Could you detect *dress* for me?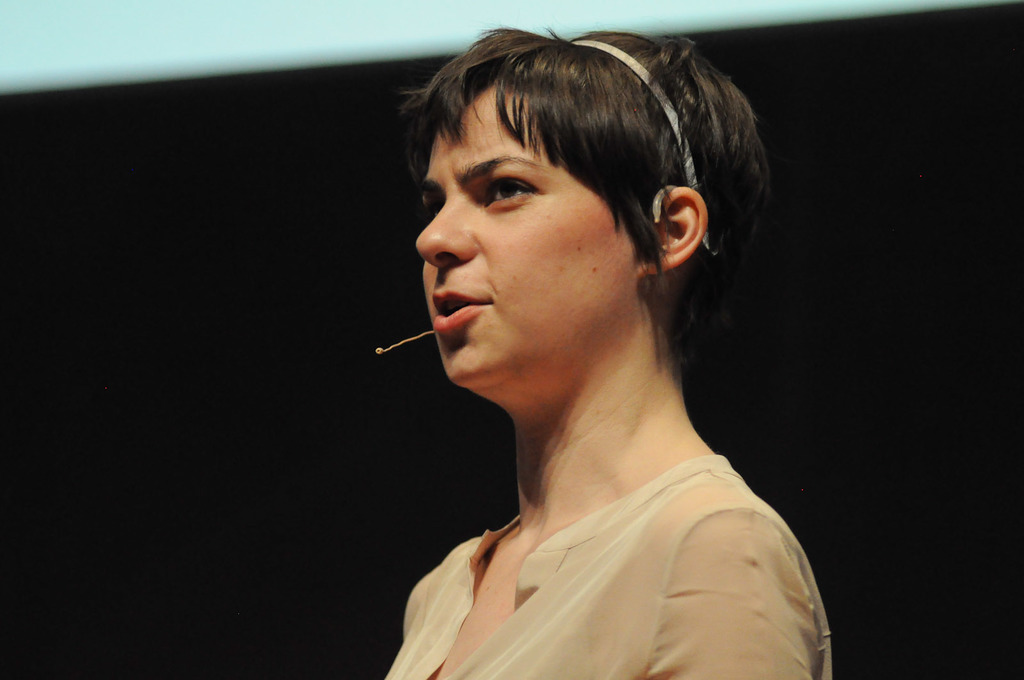
Detection result: [left=388, top=452, right=829, bottom=679].
